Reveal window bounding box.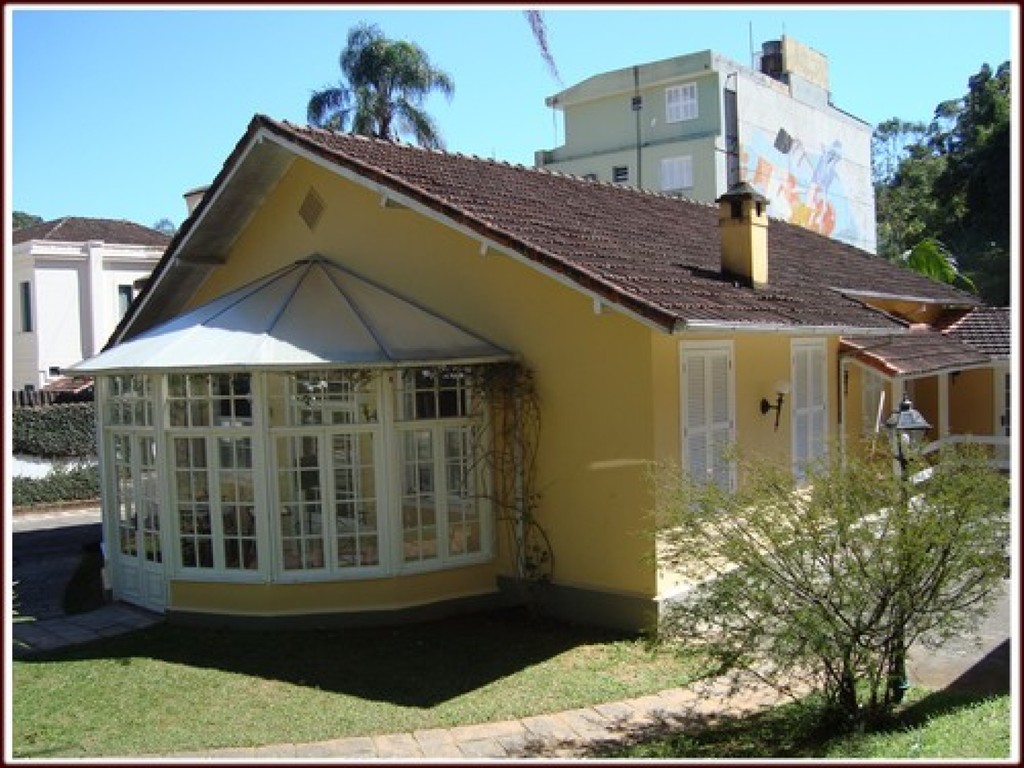
Revealed: locate(790, 336, 826, 491).
